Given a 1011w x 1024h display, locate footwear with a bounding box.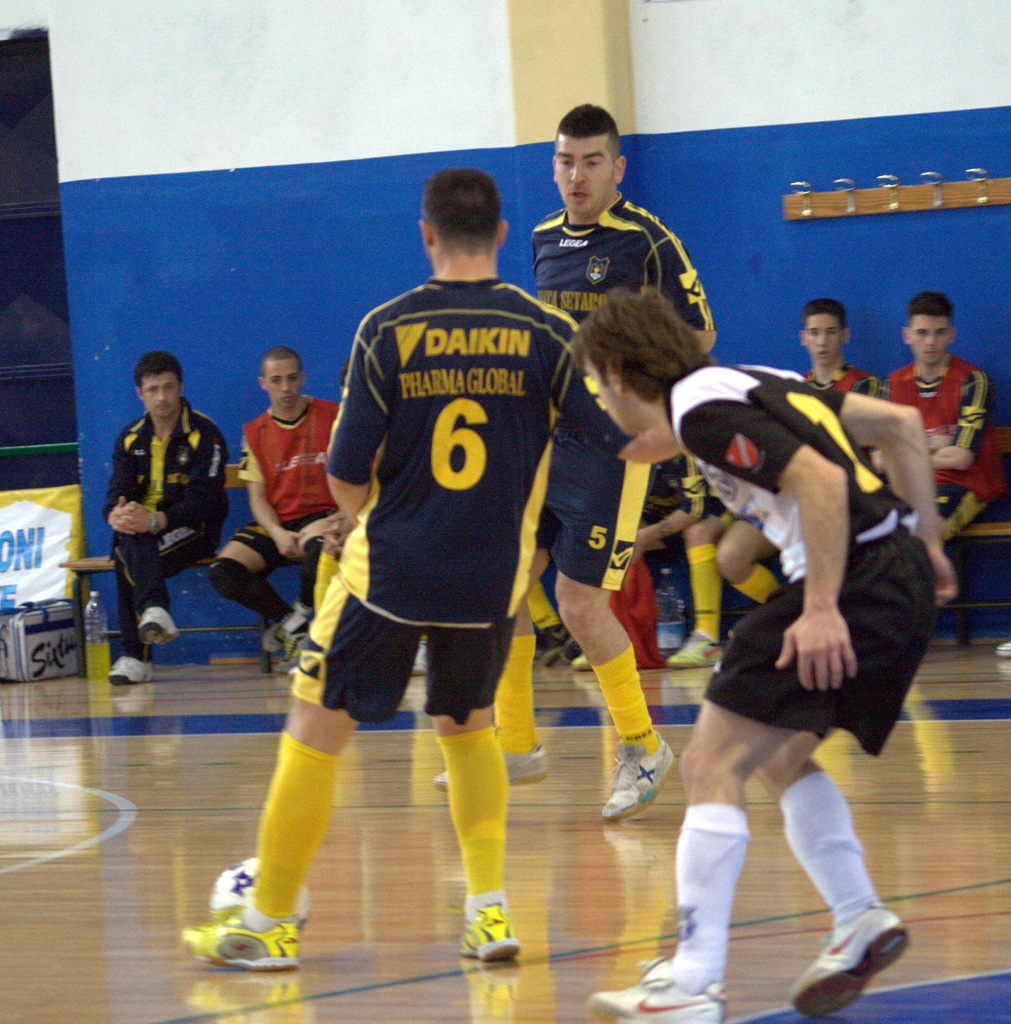
Located: 786 902 910 1023.
